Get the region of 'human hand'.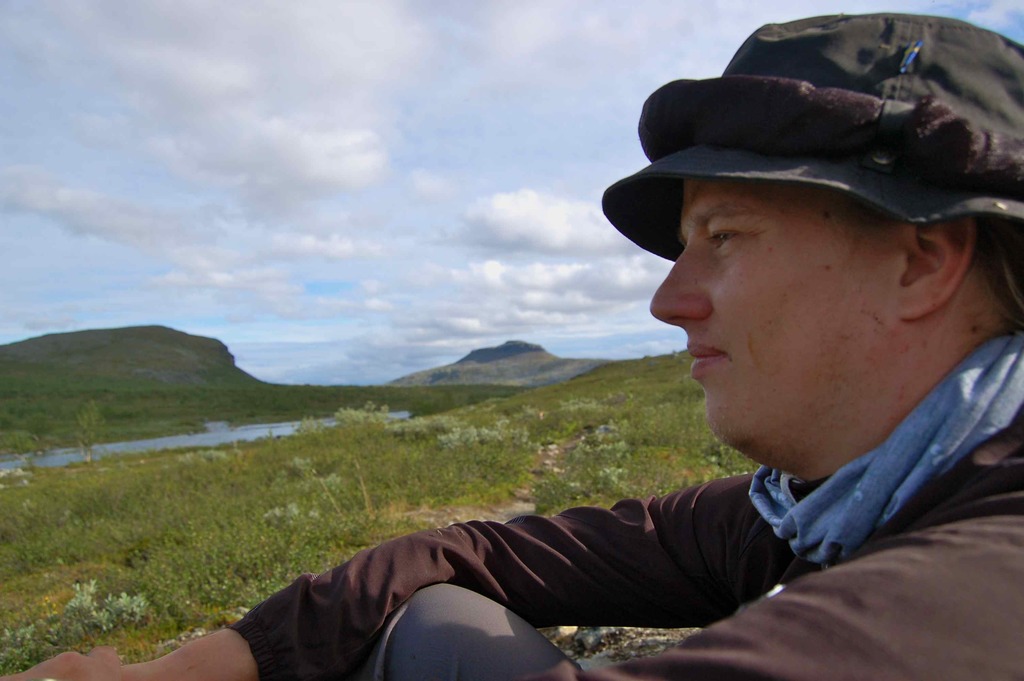
rect(0, 651, 102, 680).
